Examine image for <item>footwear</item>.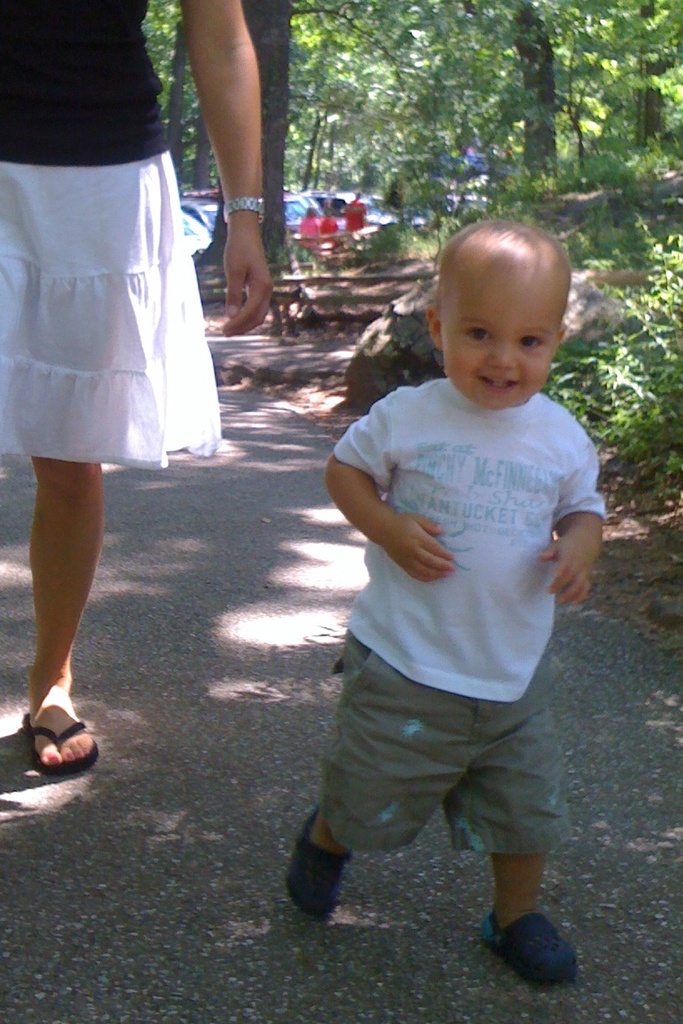
Examination result: (left=28, top=705, right=109, bottom=788).
